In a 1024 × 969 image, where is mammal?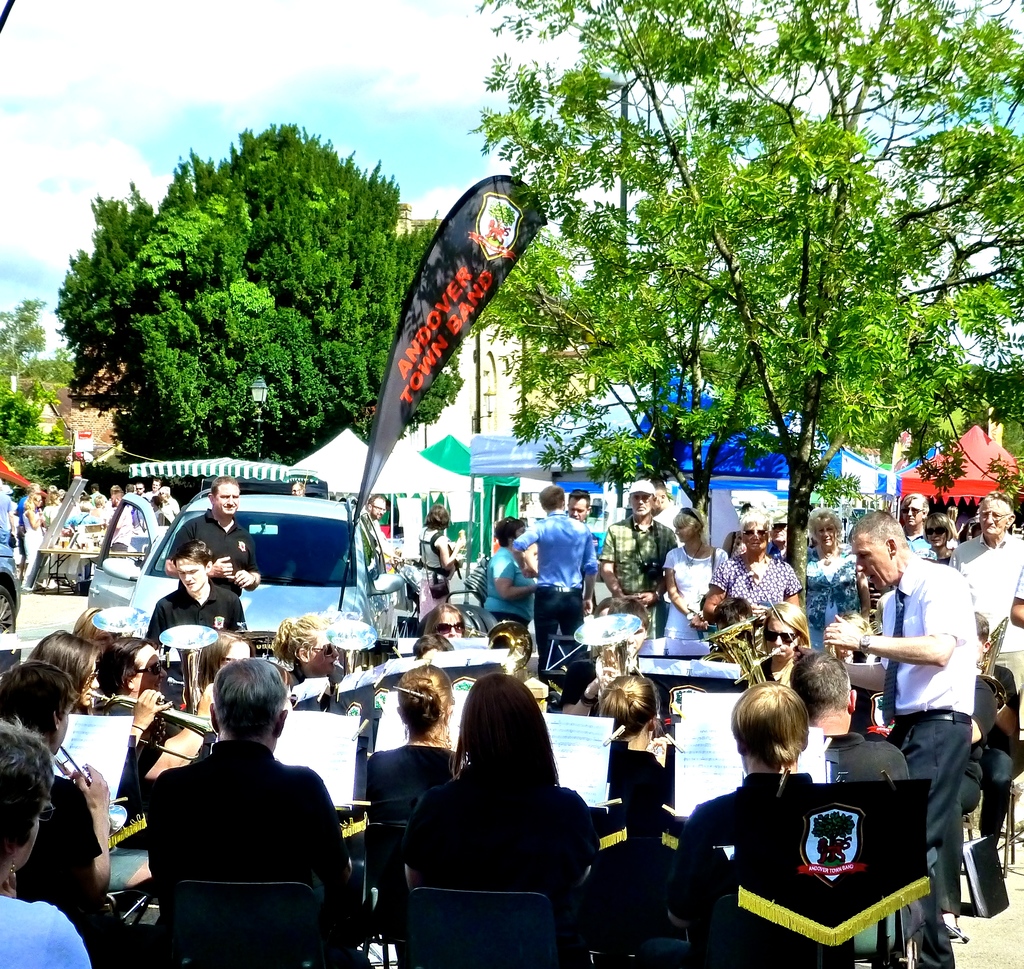
left=637, top=675, right=815, bottom=968.
